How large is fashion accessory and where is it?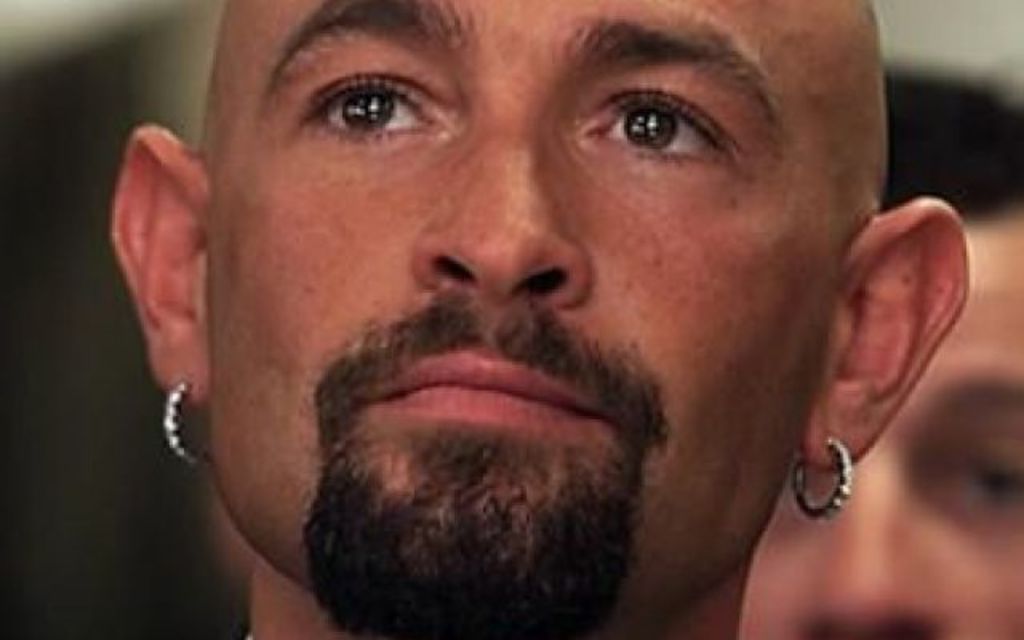
Bounding box: (x1=790, y1=438, x2=854, y2=526).
